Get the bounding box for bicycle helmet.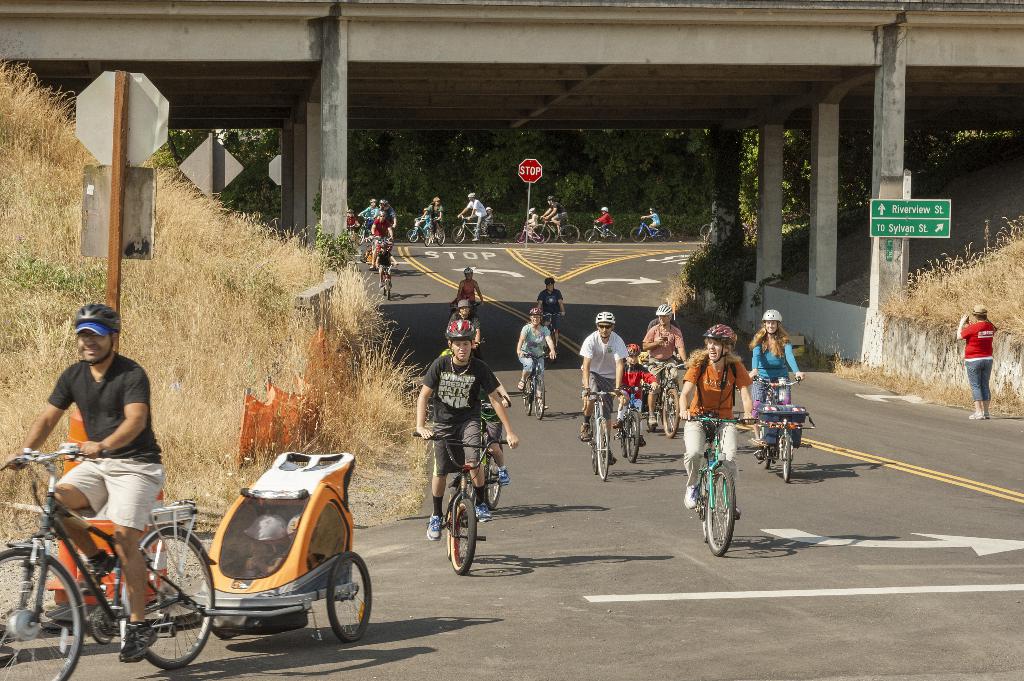
Rect(655, 305, 670, 314).
